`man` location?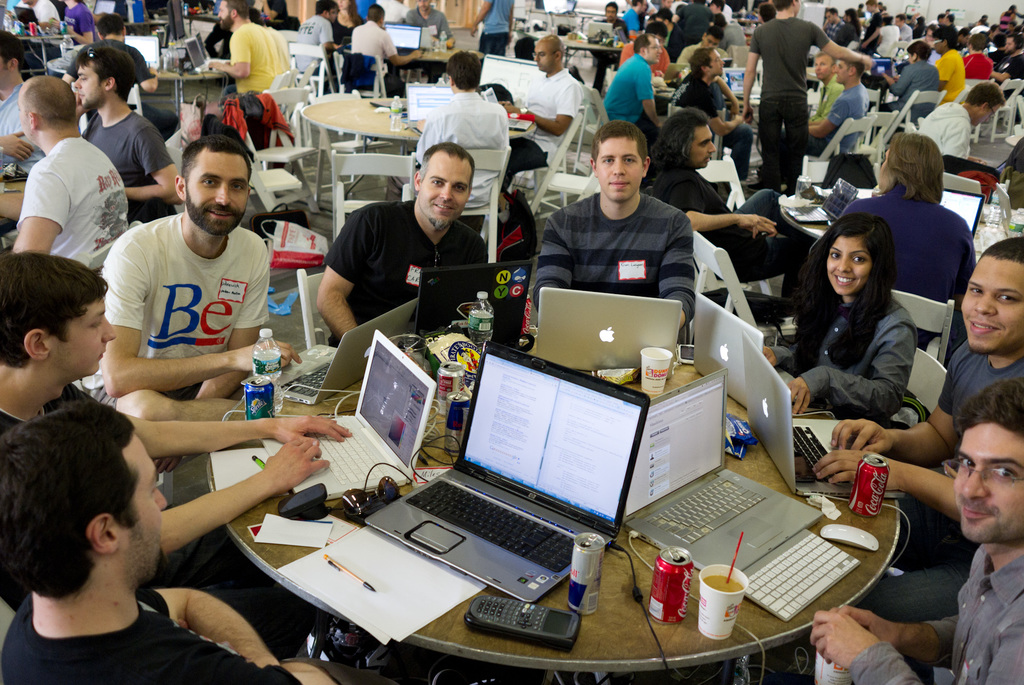
detection(746, 0, 872, 197)
